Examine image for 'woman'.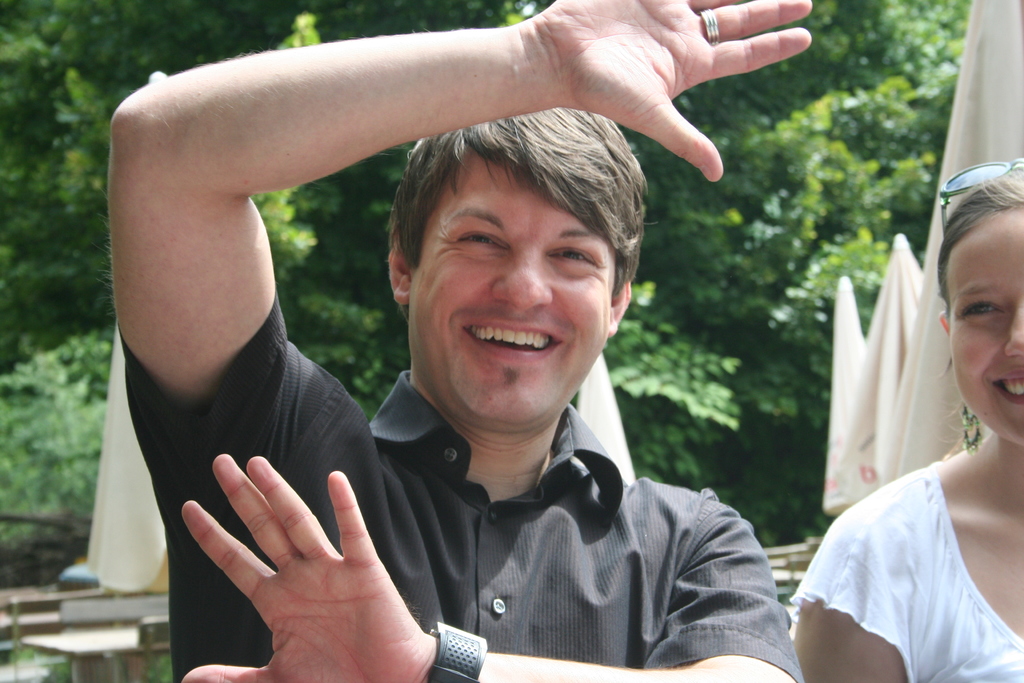
Examination result: pyautogui.locateOnScreen(799, 199, 1016, 655).
